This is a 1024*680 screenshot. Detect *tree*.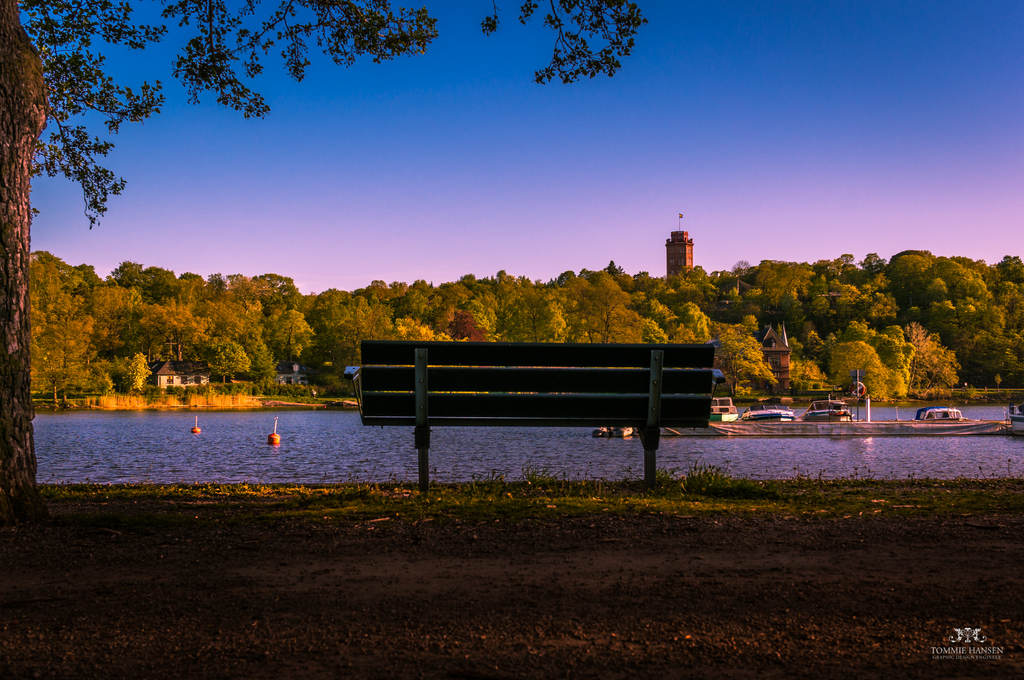
<box>675,328,692,345</box>.
